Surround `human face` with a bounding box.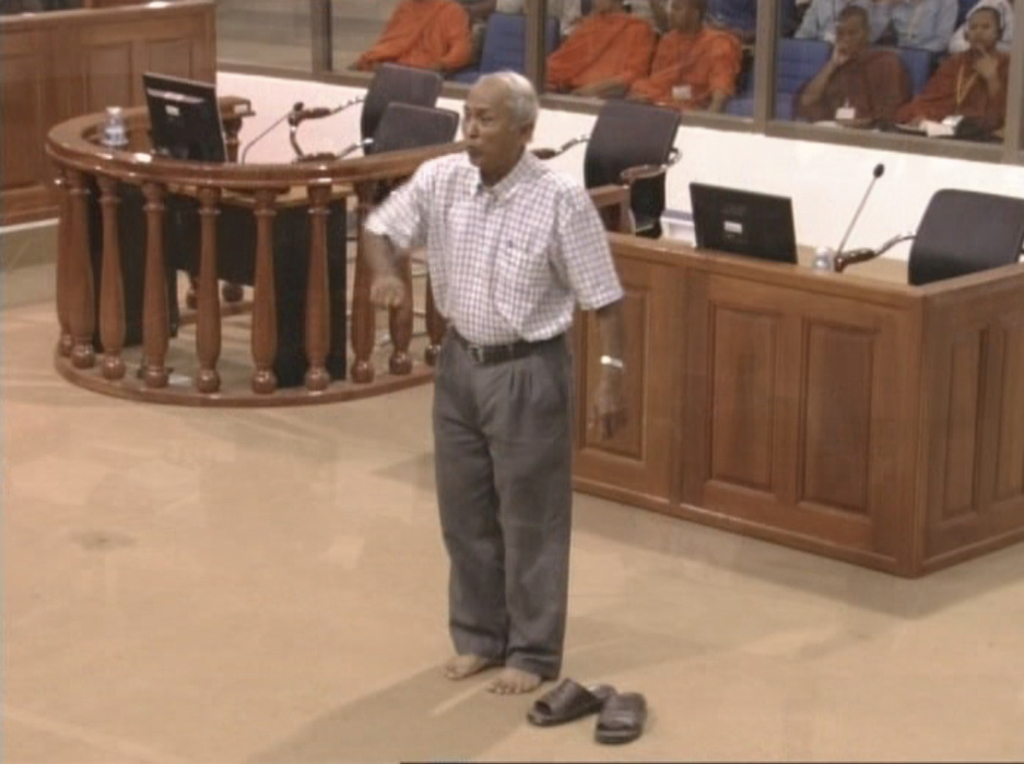
(460, 78, 518, 169).
